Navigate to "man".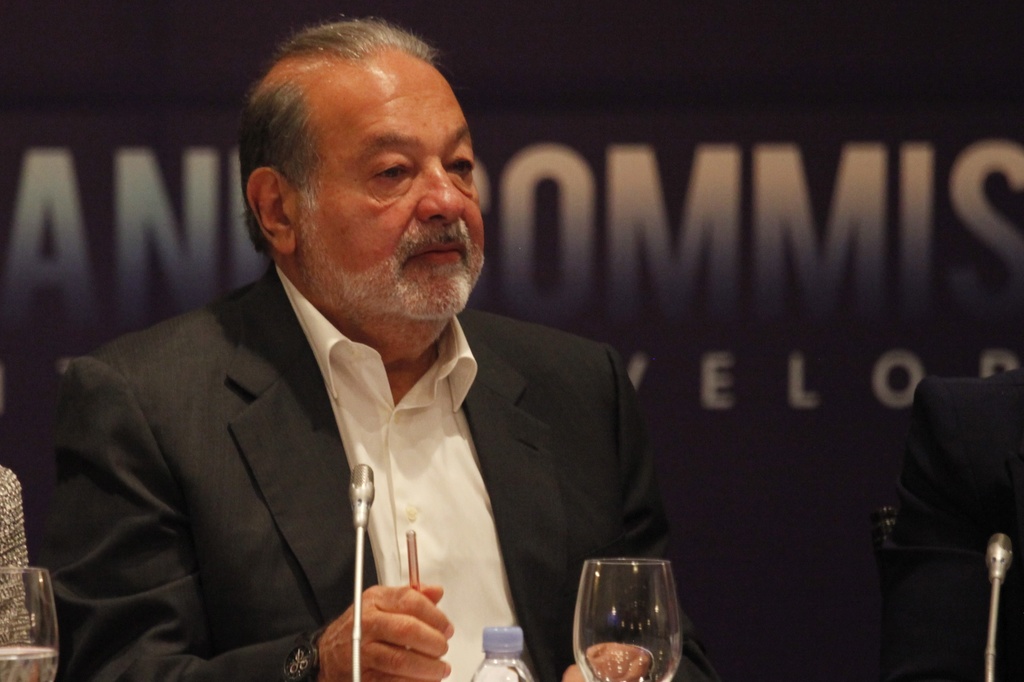
Navigation target: [left=49, top=59, right=658, bottom=681].
